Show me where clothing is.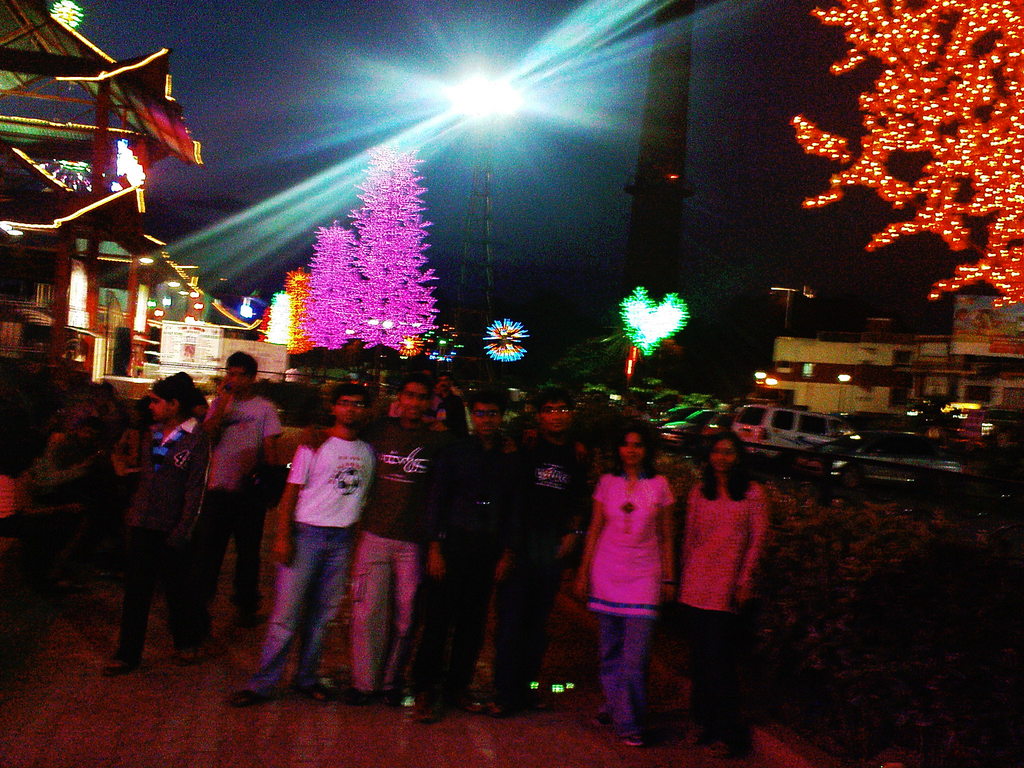
clothing is at l=173, t=388, r=290, b=638.
